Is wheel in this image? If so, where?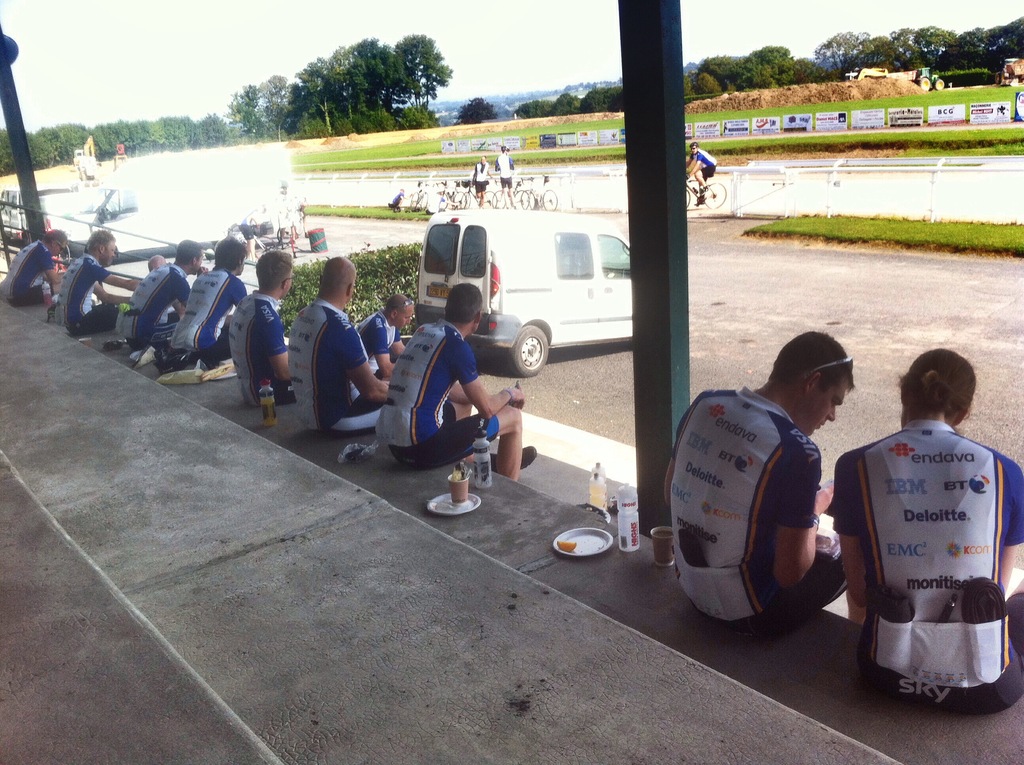
Yes, at detection(522, 187, 536, 208).
